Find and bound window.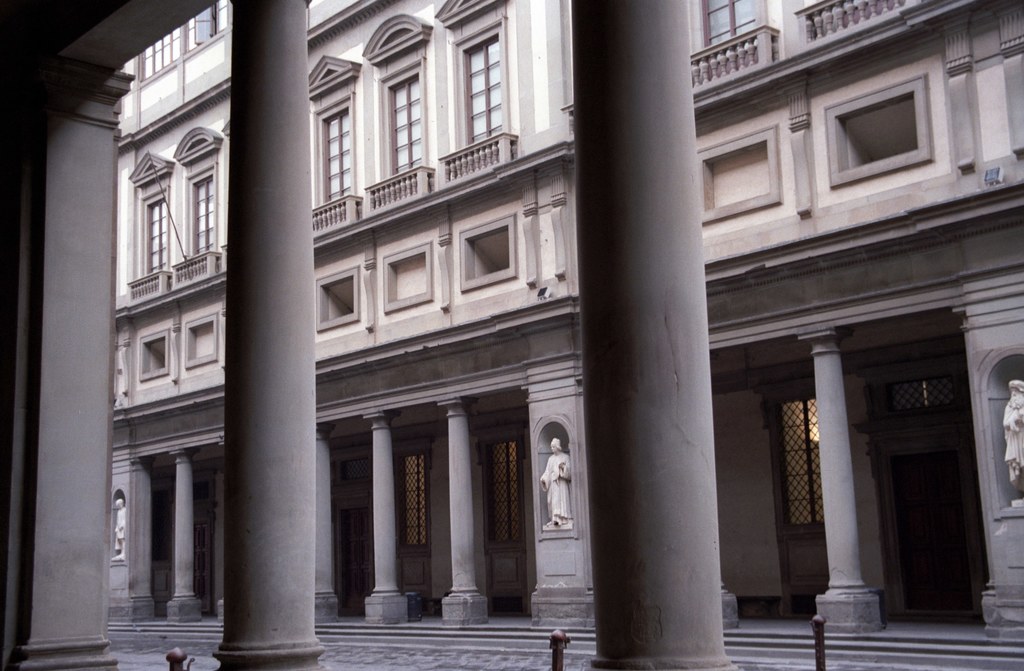
Bound: box(314, 267, 360, 328).
